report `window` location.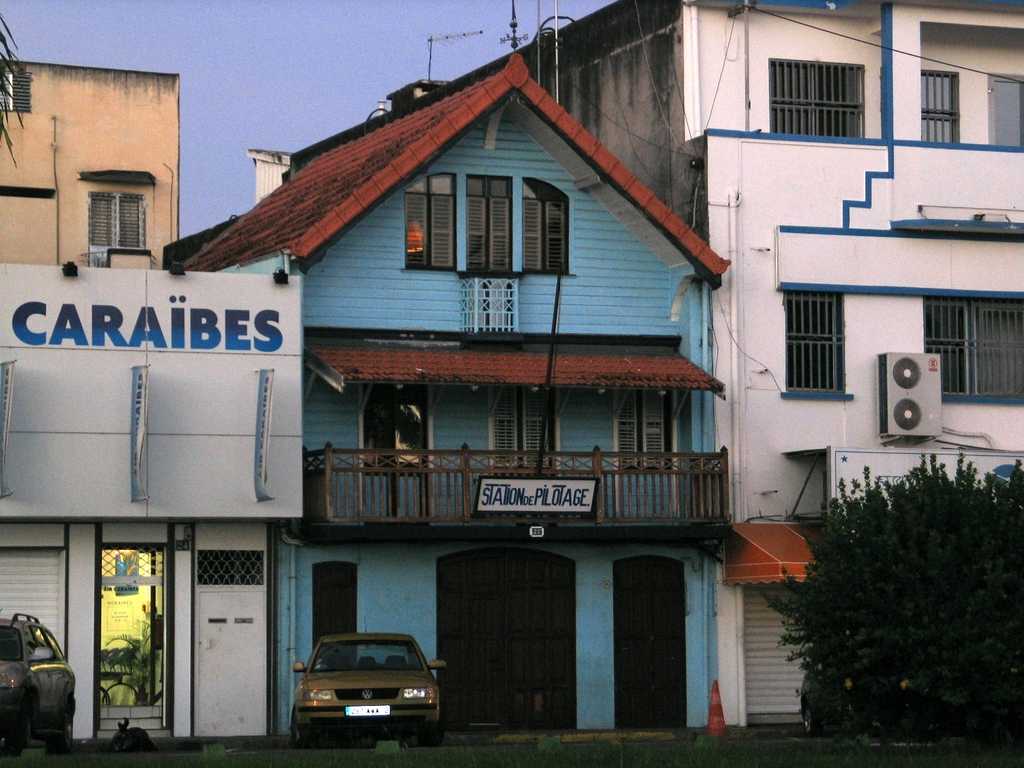
Report: <bbox>88, 188, 112, 252</bbox>.
